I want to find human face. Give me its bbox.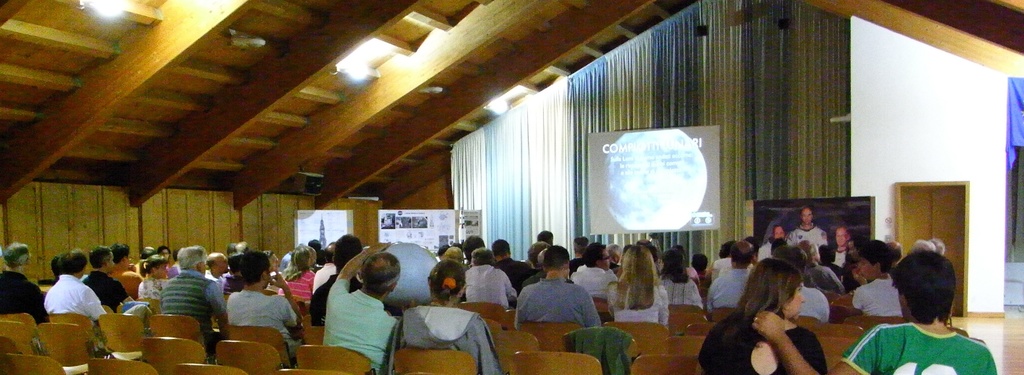
box(801, 206, 808, 221).
